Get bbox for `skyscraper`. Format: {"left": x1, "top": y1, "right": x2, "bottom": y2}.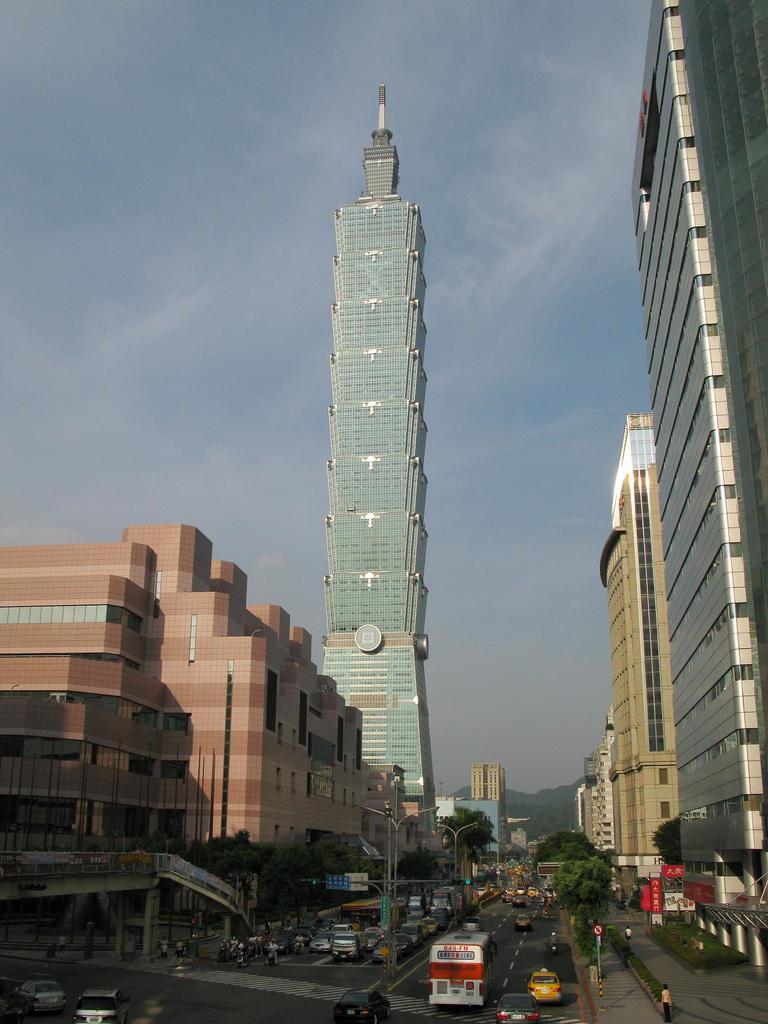
{"left": 292, "top": 64, "right": 469, "bottom": 850}.
